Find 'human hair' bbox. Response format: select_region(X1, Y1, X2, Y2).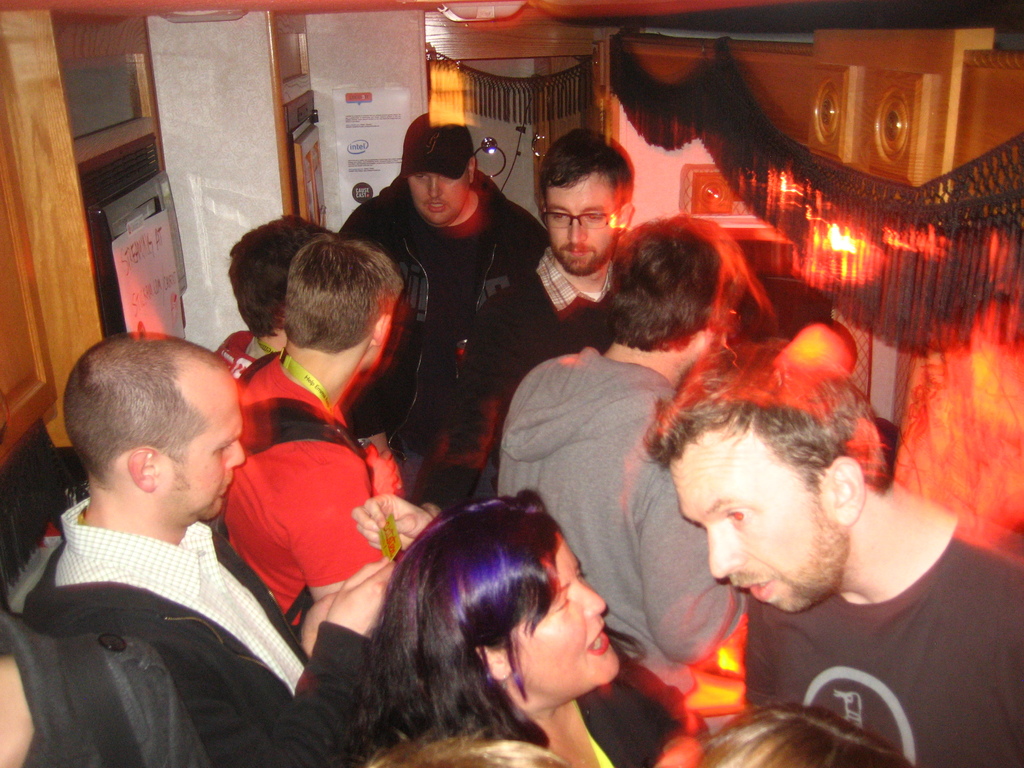
select_region(322, 504, 640, 765).
